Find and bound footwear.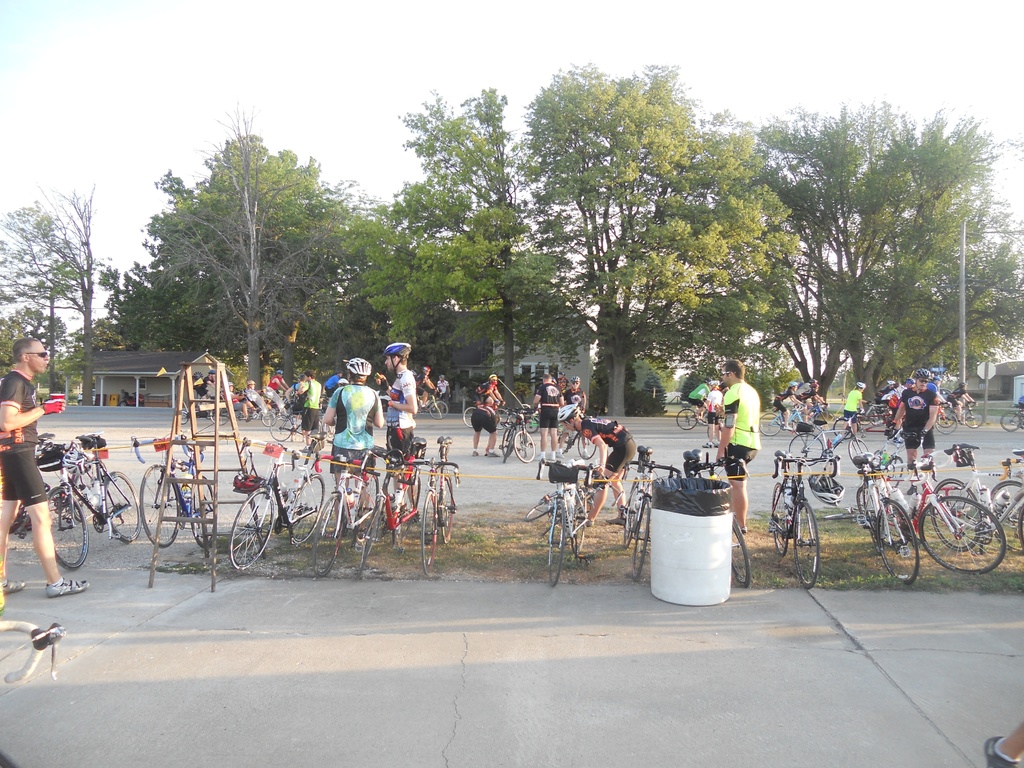
Bound: <bbox>397, 506, 422, 519</bbox>.
